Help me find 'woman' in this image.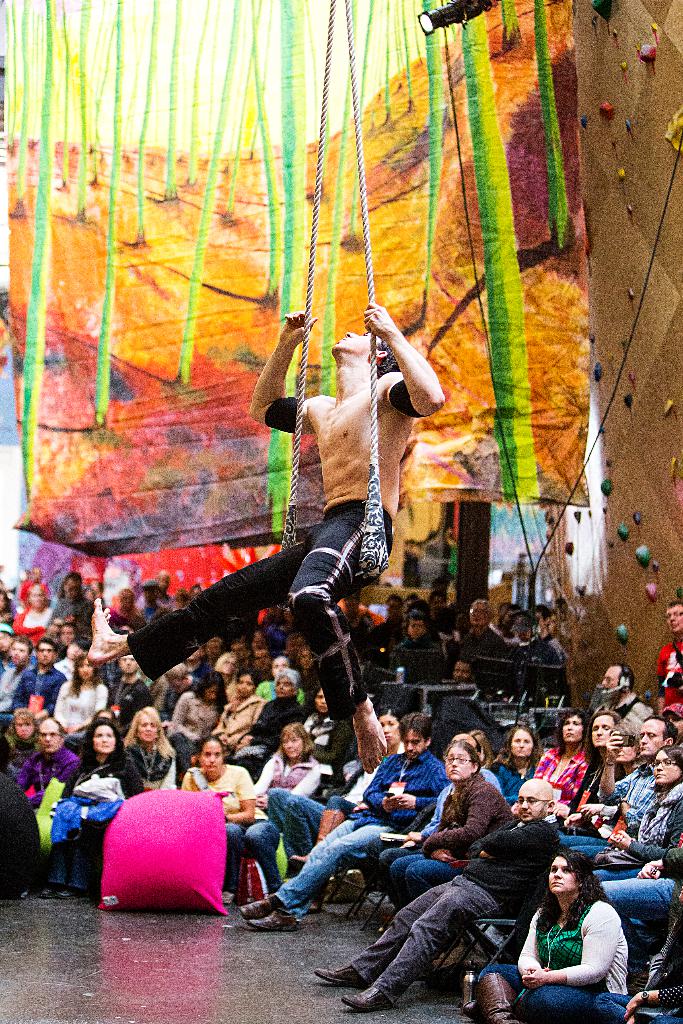
Found it: left=493, top=728, right=537, bottom=802.
